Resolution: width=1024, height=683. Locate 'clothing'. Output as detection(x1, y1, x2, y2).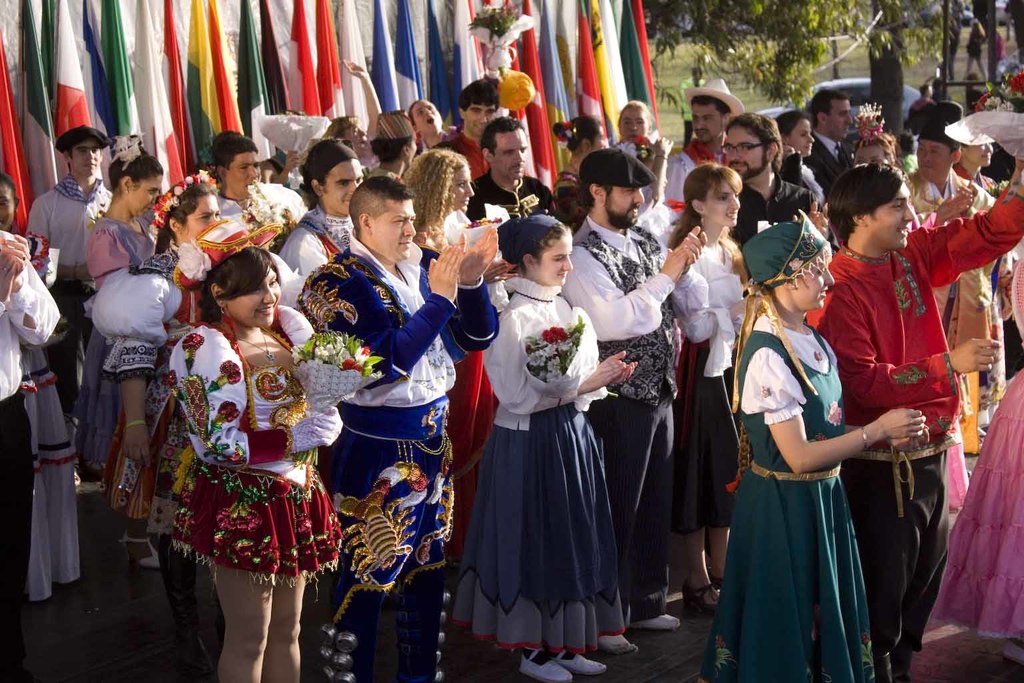
detection(570, 205, 724, 603).
